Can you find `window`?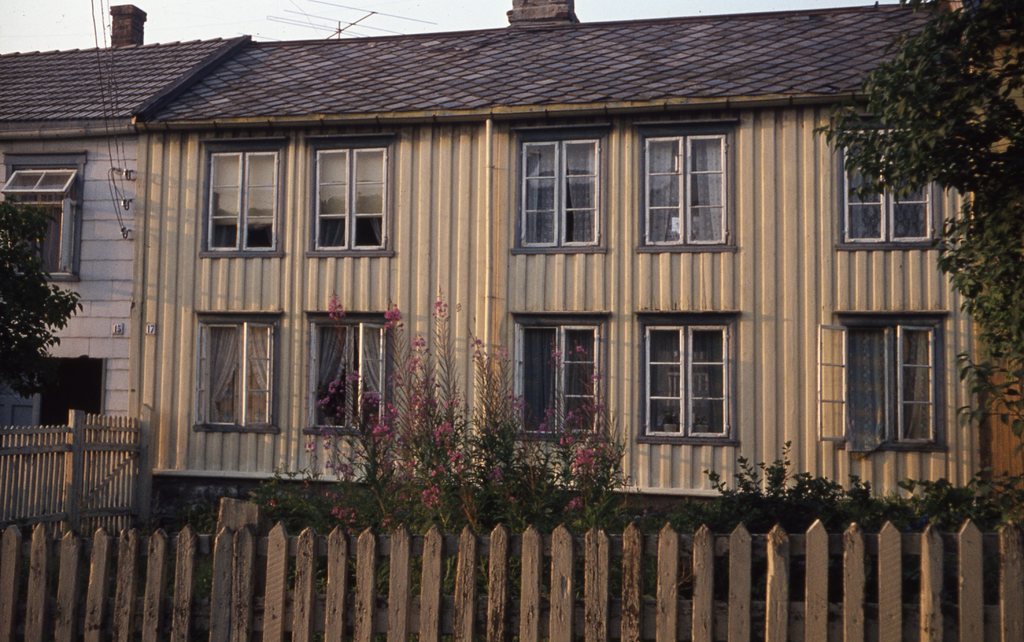
Yes, bounding box: x1=307 y1=137 x2=394 y2=258.
